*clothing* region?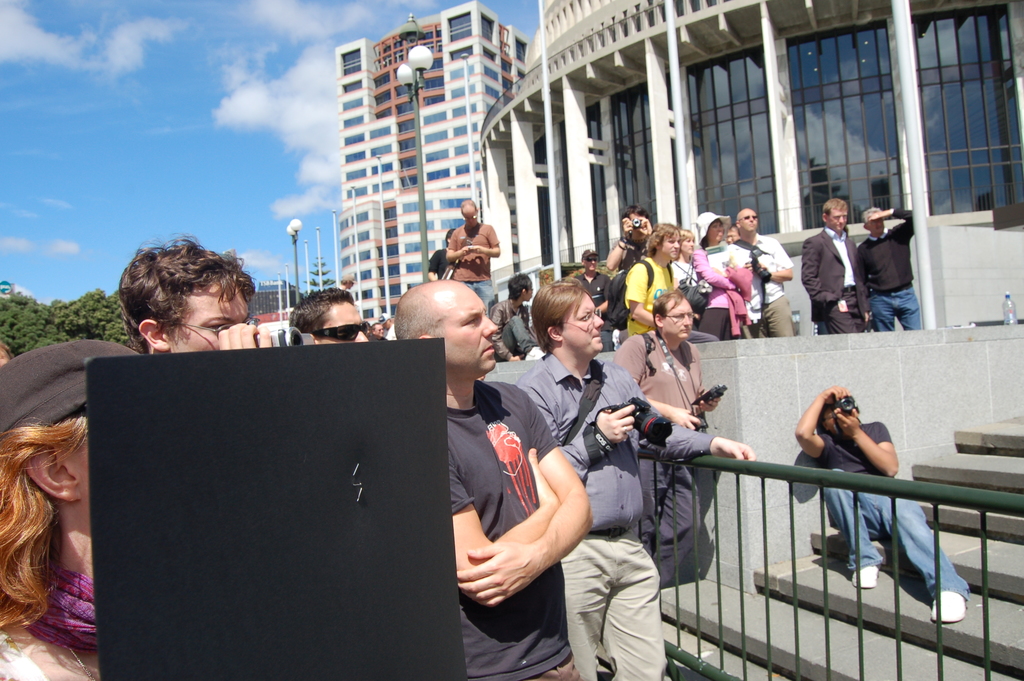
bbox(600, 338, 713, 589)
